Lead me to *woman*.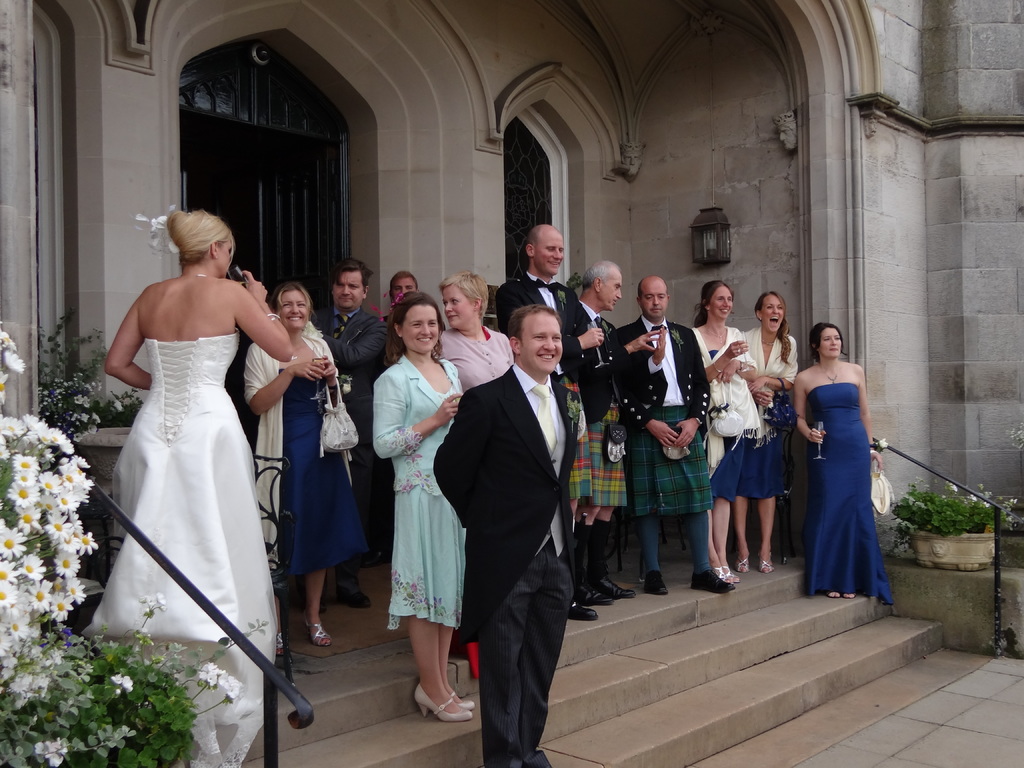
Lead to (x1=244, y1=281, x2=339, y2=648).
